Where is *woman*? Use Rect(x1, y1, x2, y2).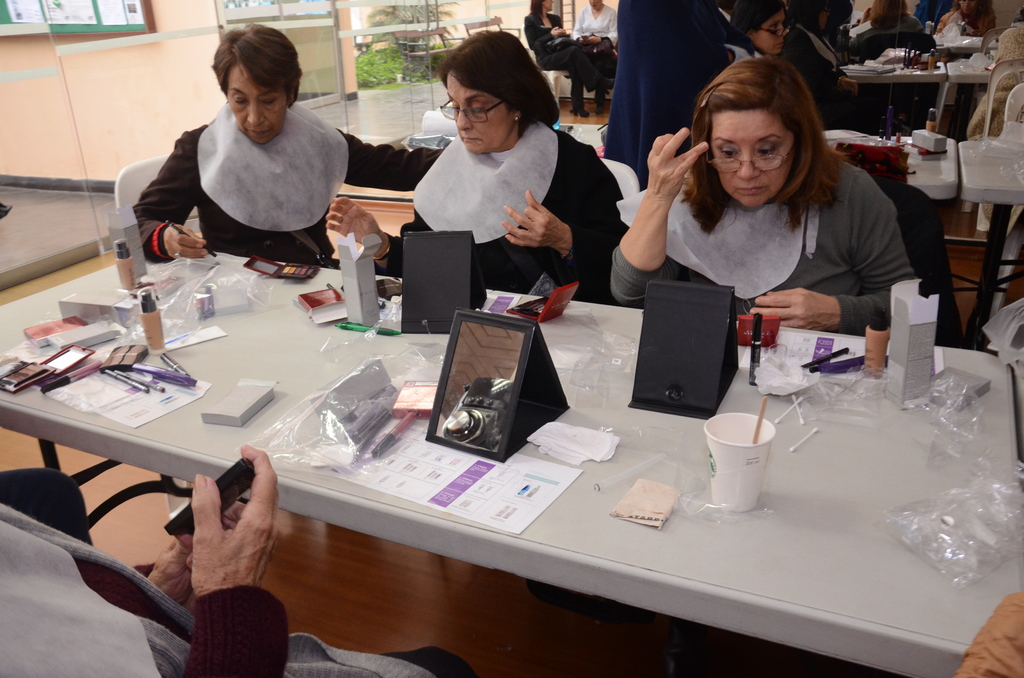
Rect(852, 0, 926, 54).
